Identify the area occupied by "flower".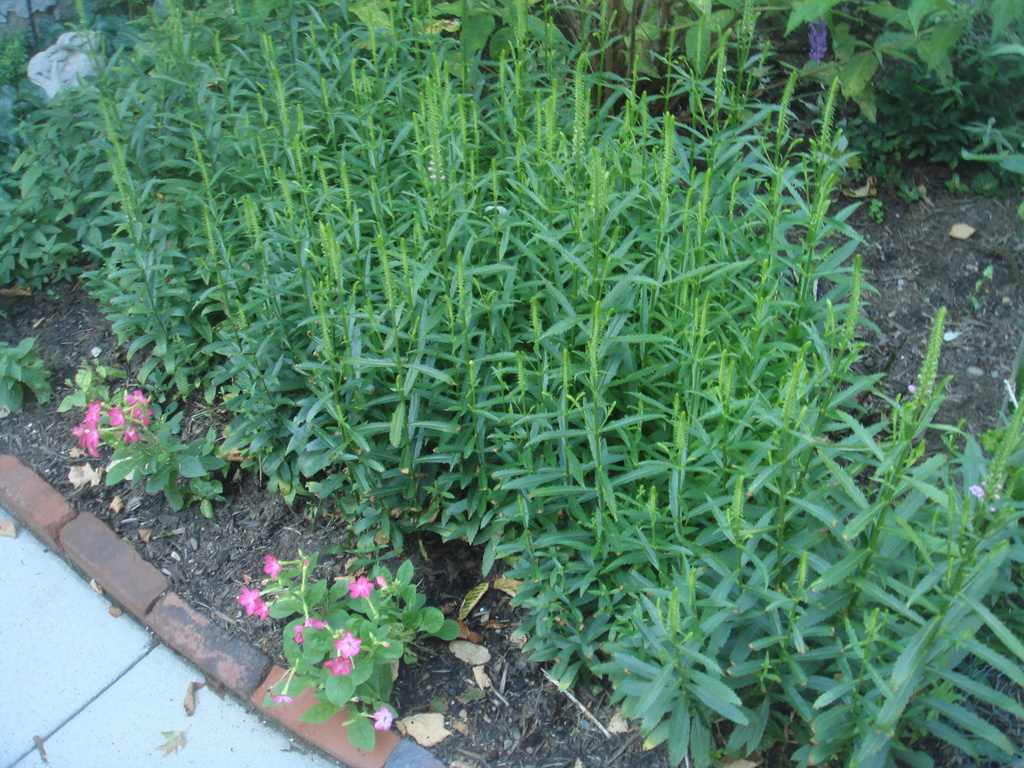
Area: locate(352, 576, 373, 596).
